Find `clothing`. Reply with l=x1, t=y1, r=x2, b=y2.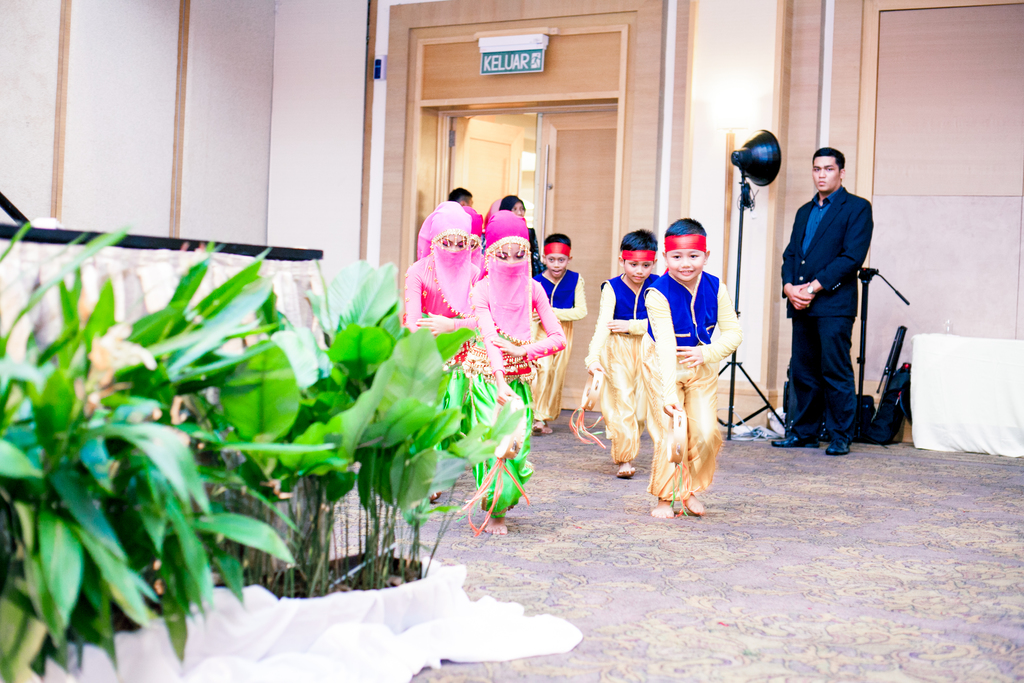
l=531, t=264, r=585, b=422.
